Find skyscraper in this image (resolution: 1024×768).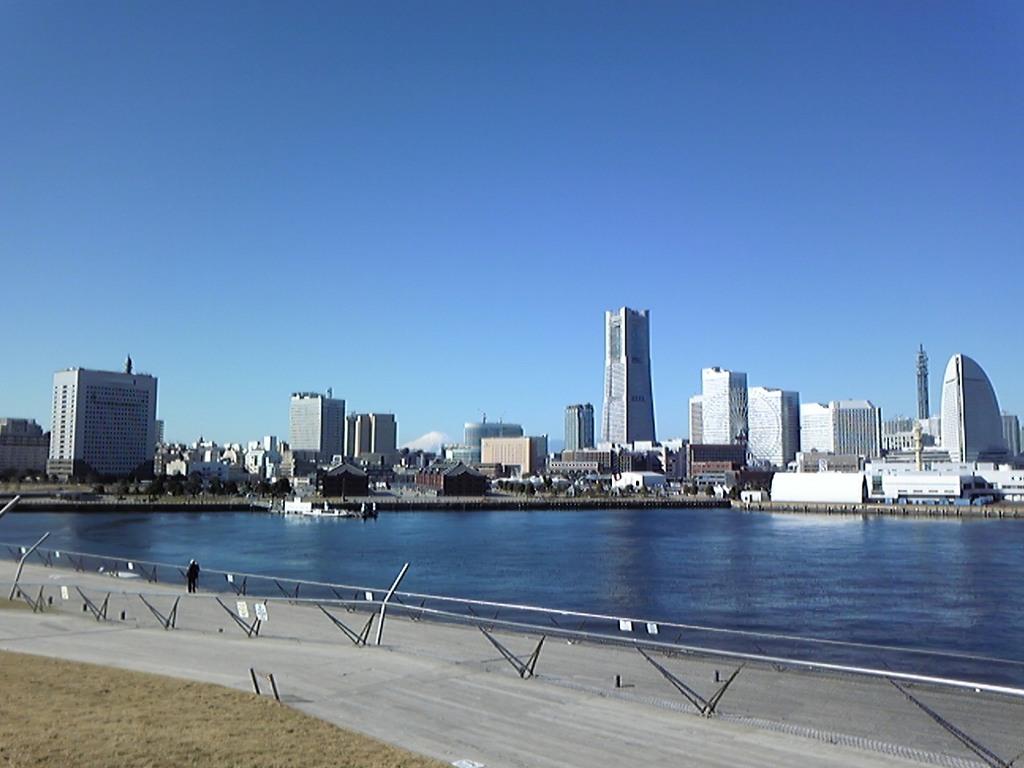
[746,386,802,474].
